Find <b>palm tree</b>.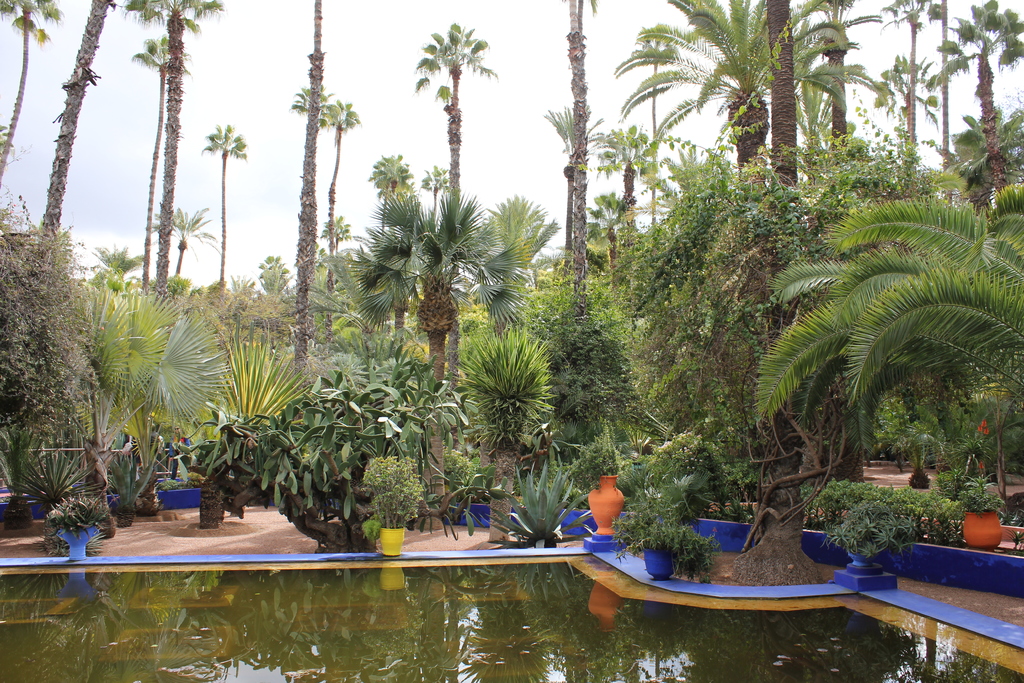
(289,73,339,138).
